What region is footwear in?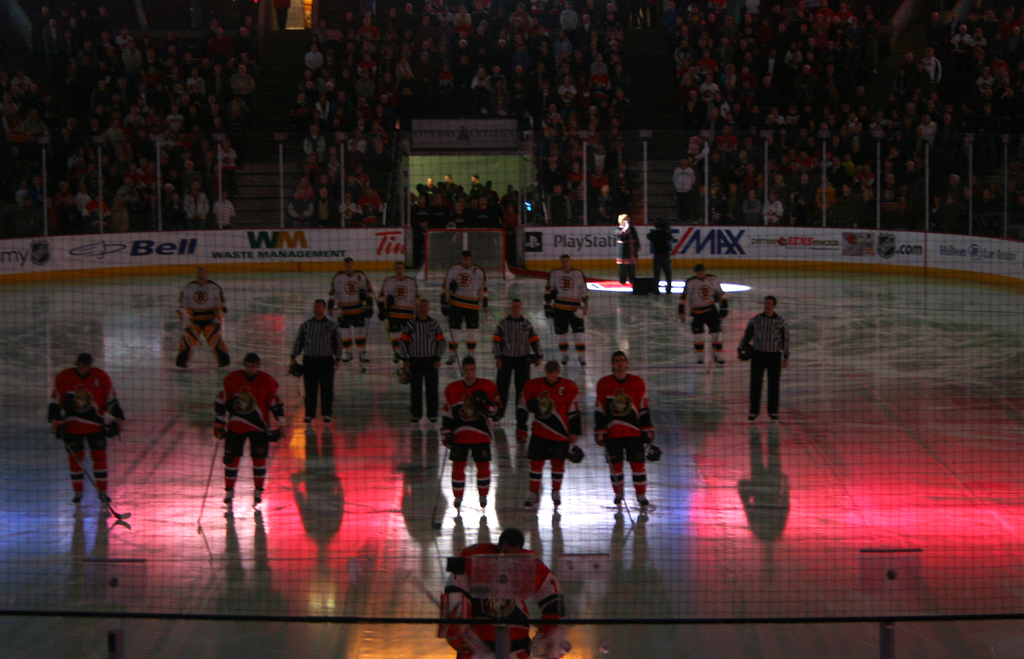
pyautogui.locateOnScreen(554, 489, 559, 501).
